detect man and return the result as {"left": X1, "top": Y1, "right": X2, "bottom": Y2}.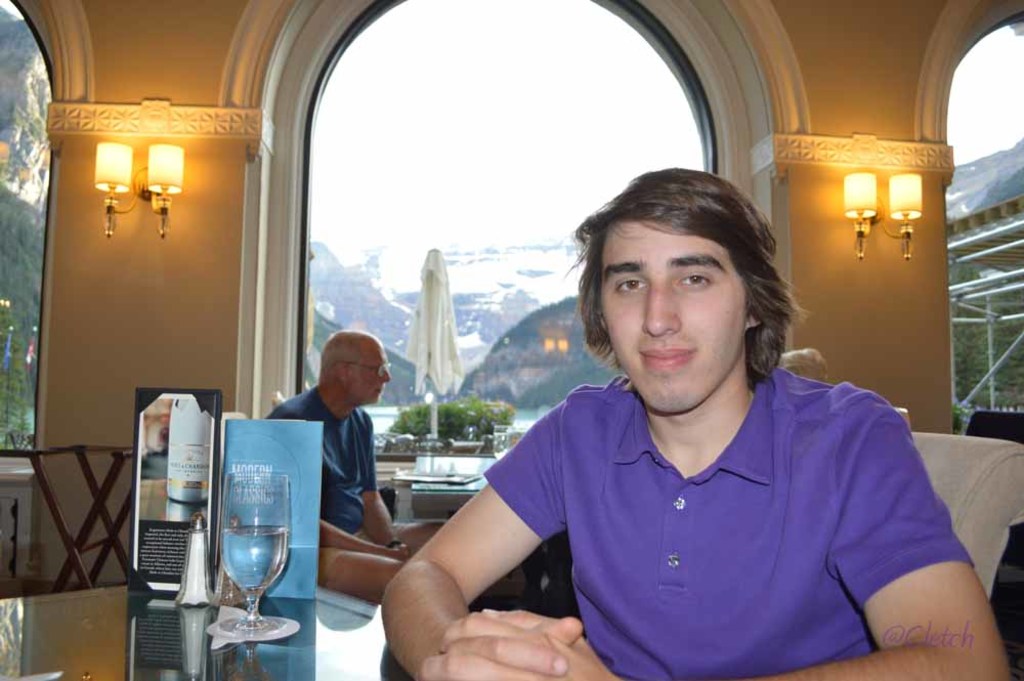
{"left": 335, "top": 165, "right": 974, "bottom": 667}.
